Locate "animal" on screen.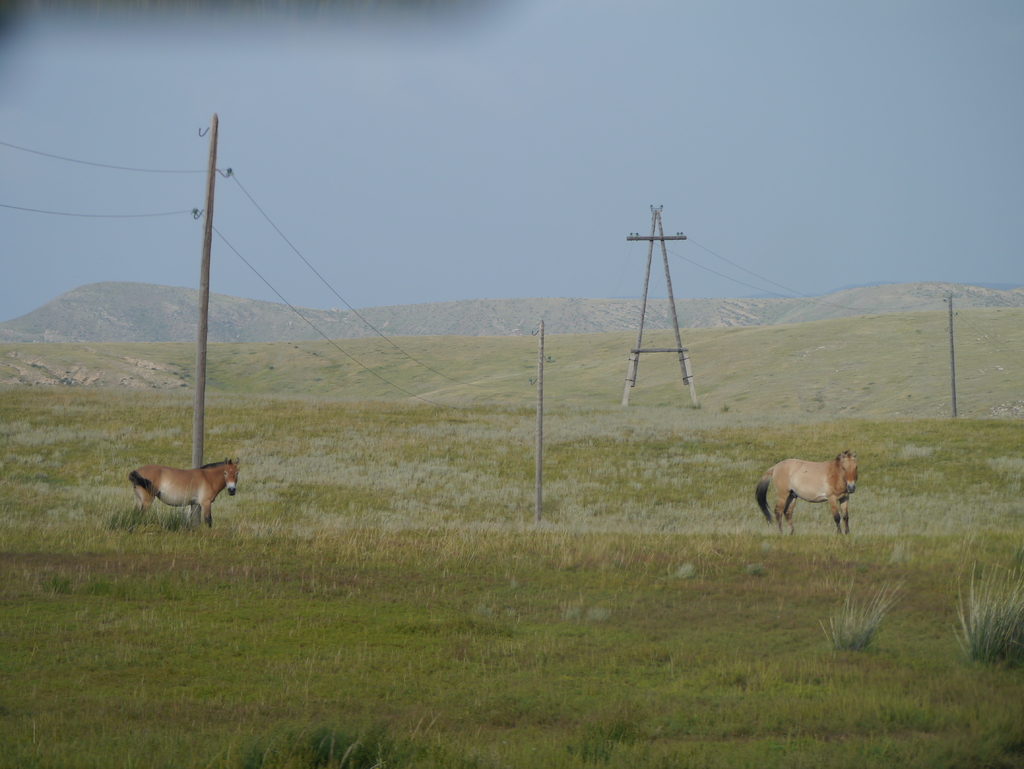
On screen at [122, 464, 245, 530].
